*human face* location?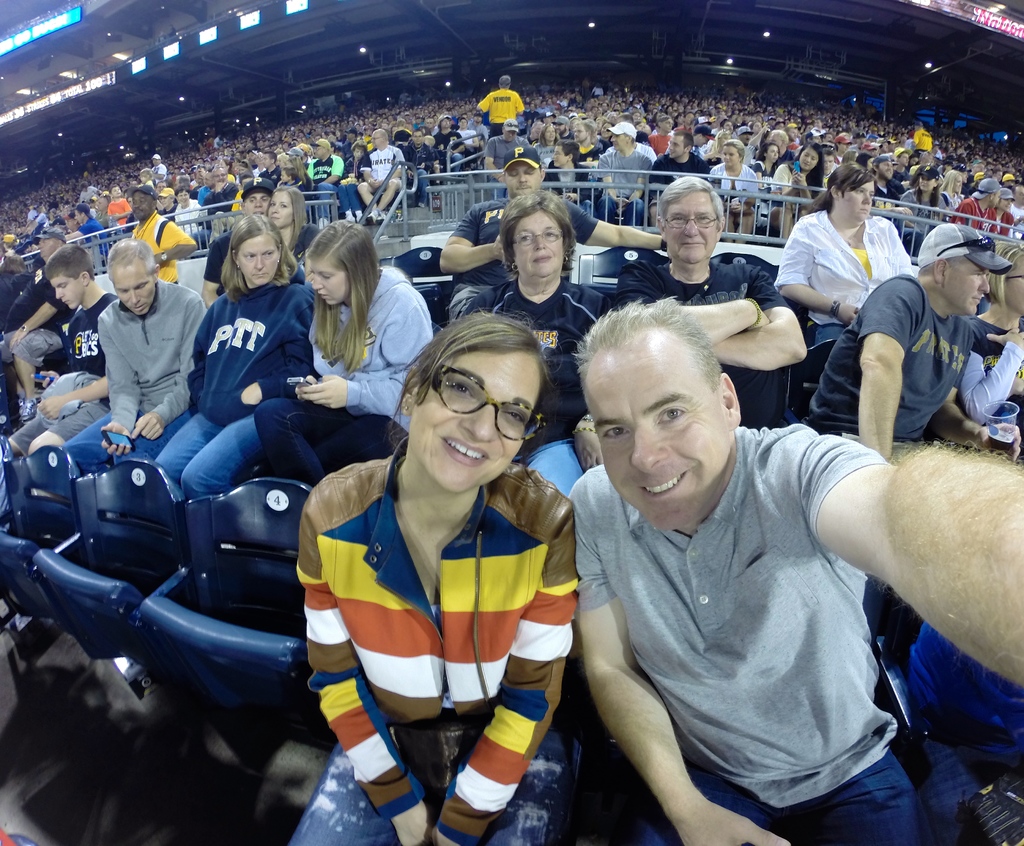
BBox(410, 349, 538, 493)
